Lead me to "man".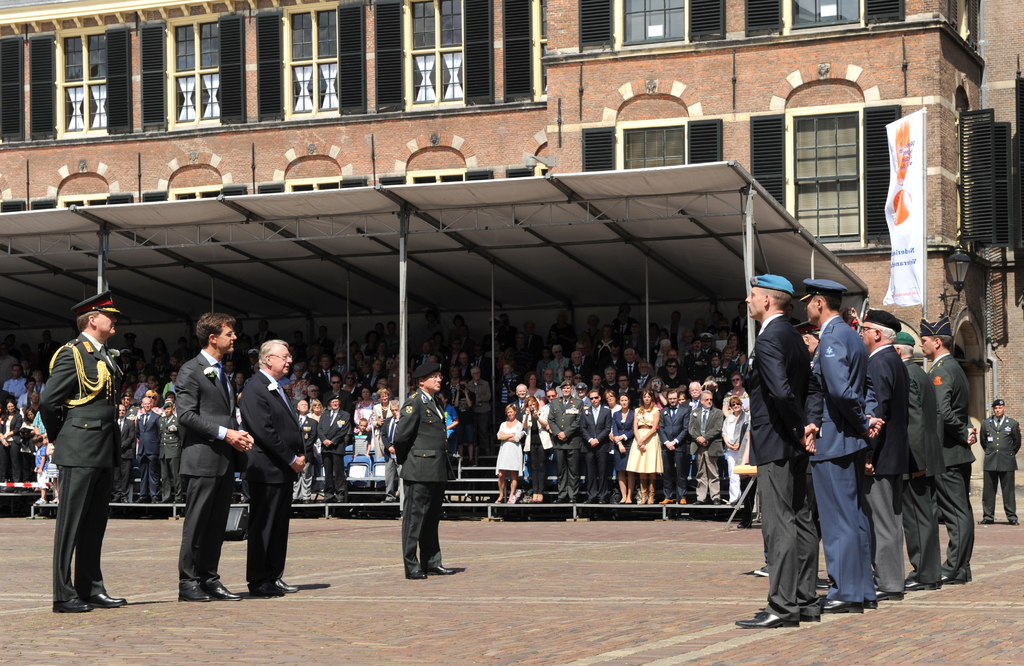
Lead to (left=163, top=401, right=175, bottom=511).
